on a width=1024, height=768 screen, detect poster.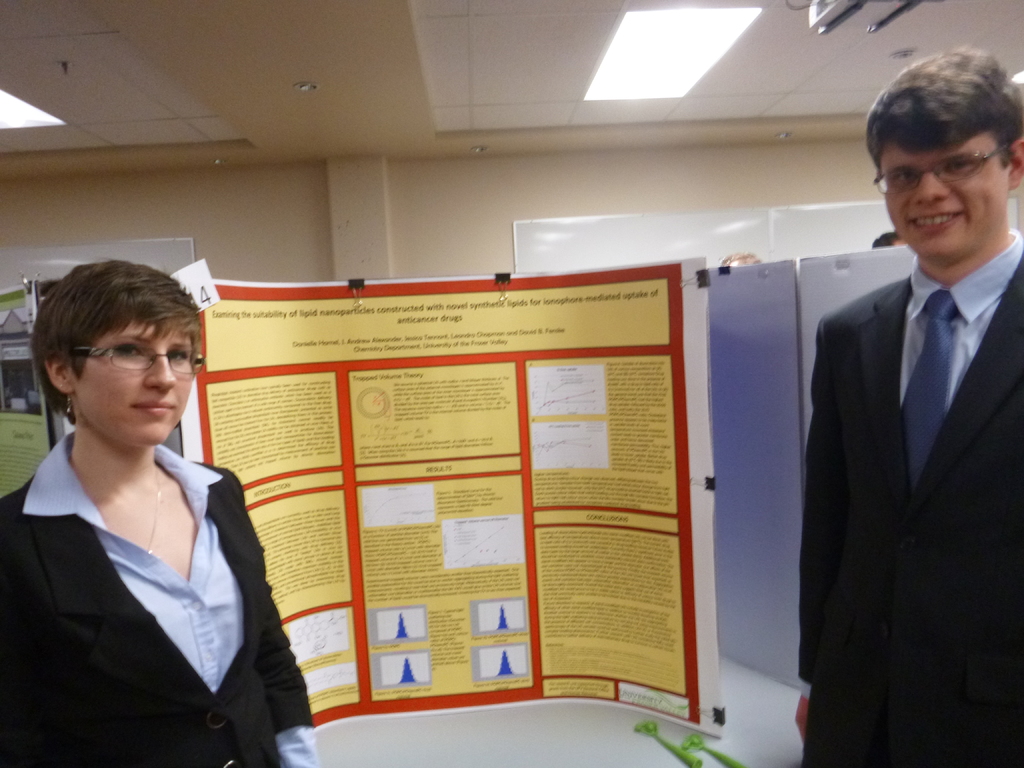
bbox=(0, 275, 54, 488).
